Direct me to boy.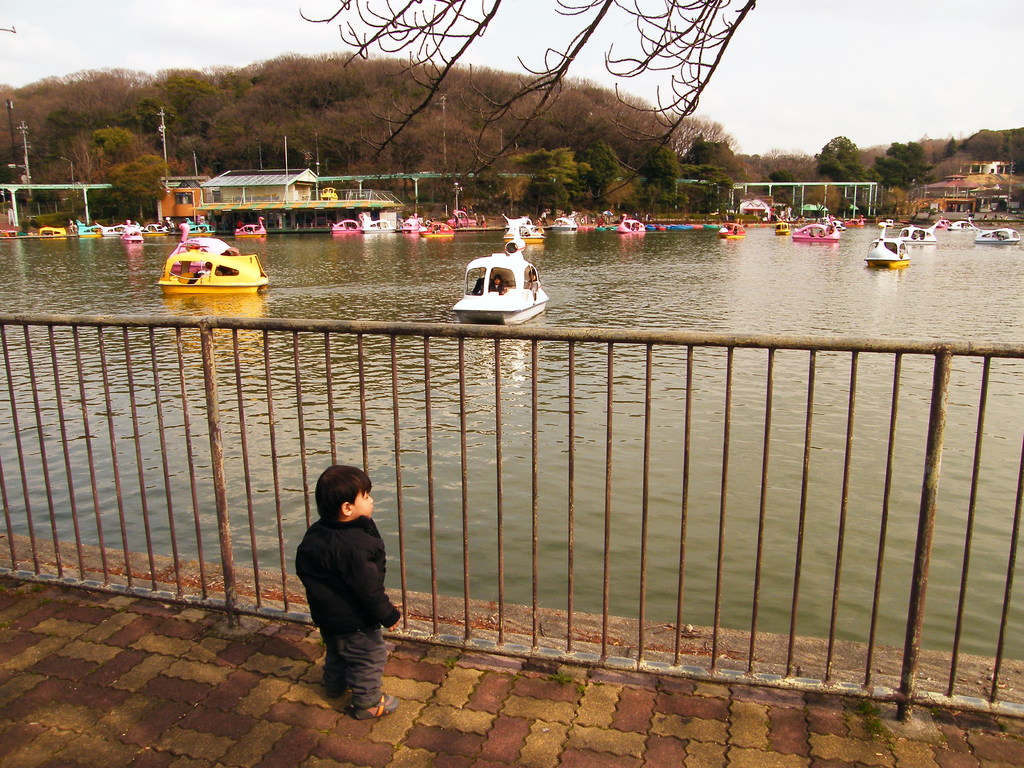
Direction: 276,460,405,716.
